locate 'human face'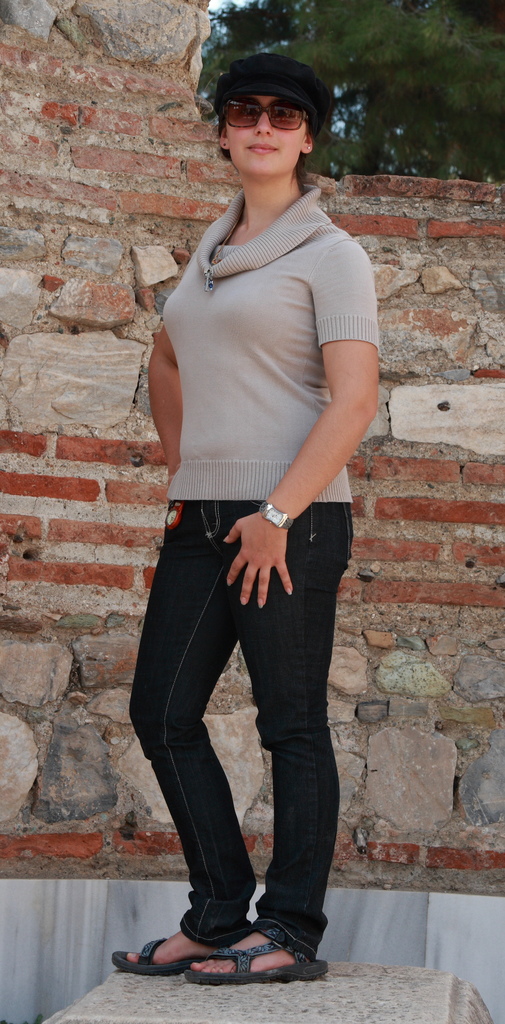
[225,92,304,173]
